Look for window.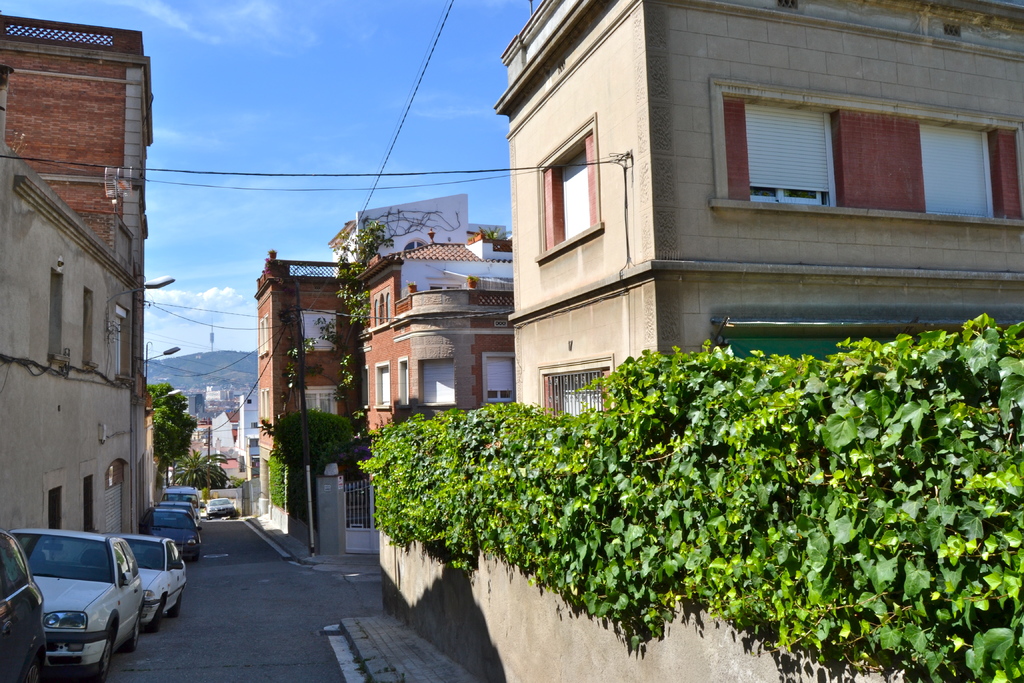
Found: locate(727, 99, 1023, 218).
